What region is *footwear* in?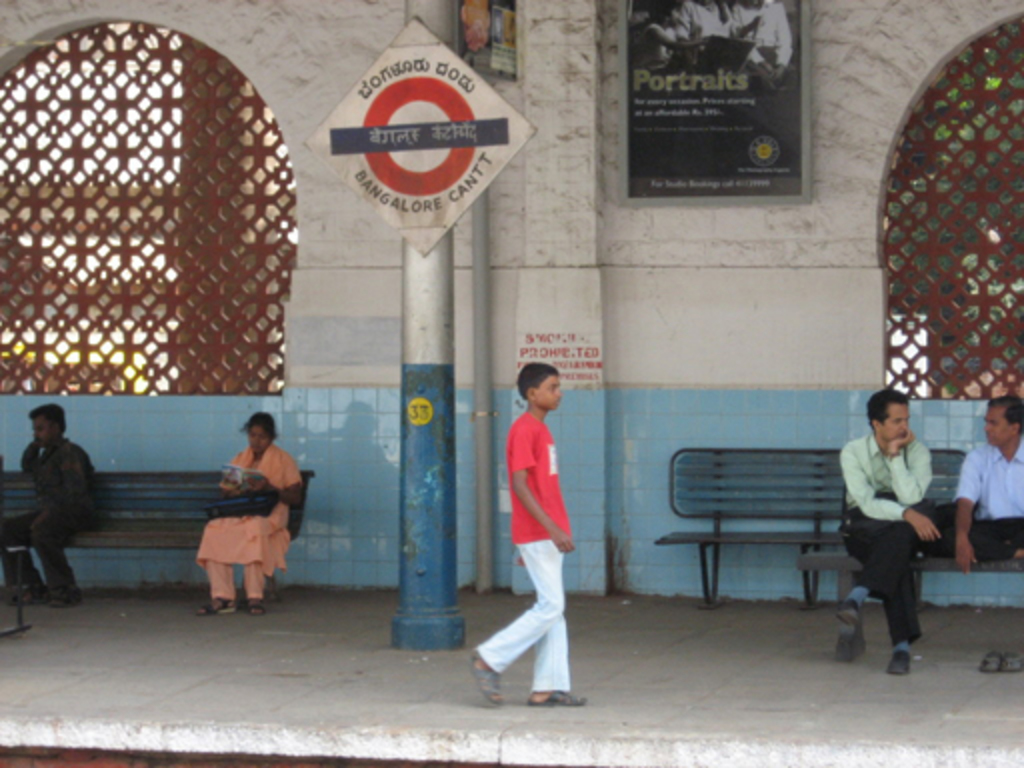
x1=838 y1=594 x2=858 y2=624.
